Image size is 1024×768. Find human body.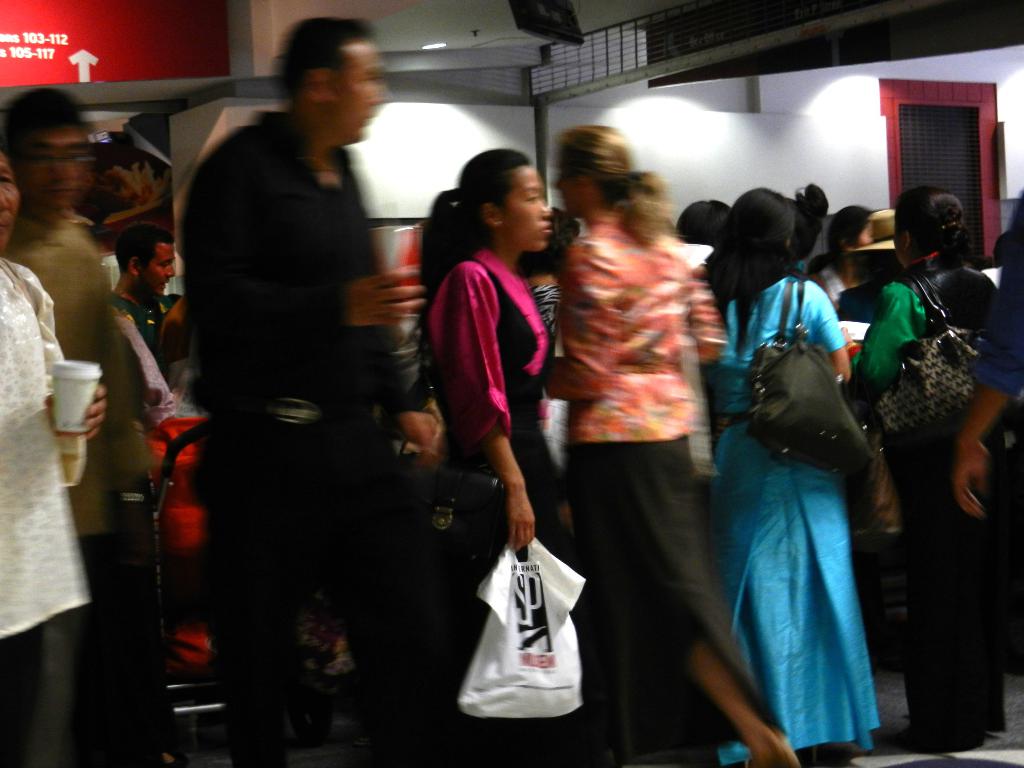
x1=719, y1=189, x2=877, y2=767.
